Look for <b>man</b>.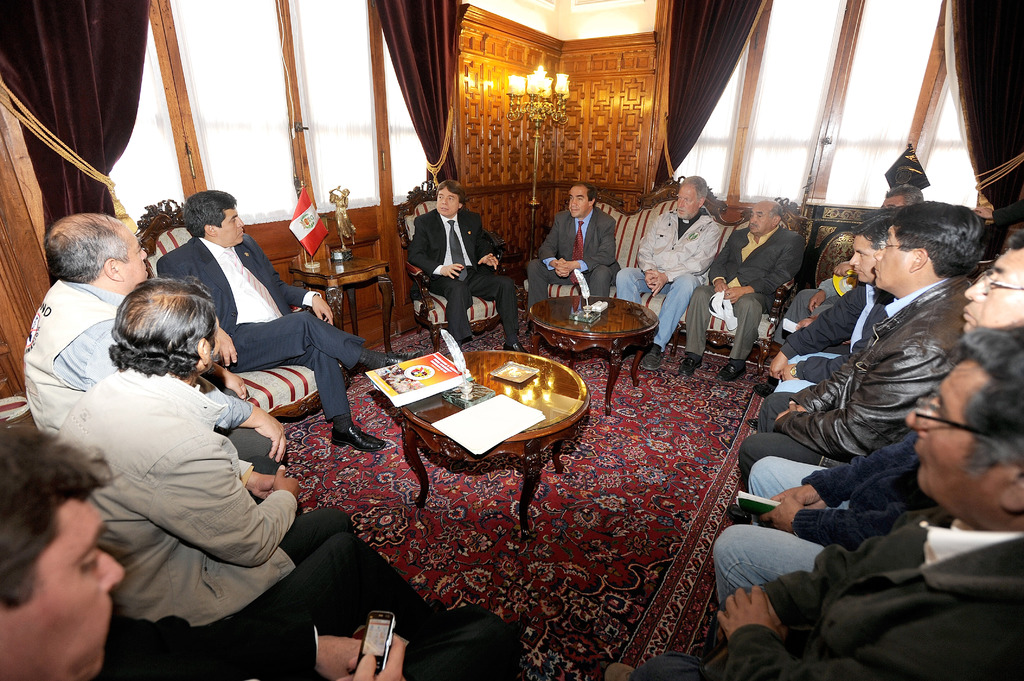
Found: Rect(523, 186, 620, 341).
